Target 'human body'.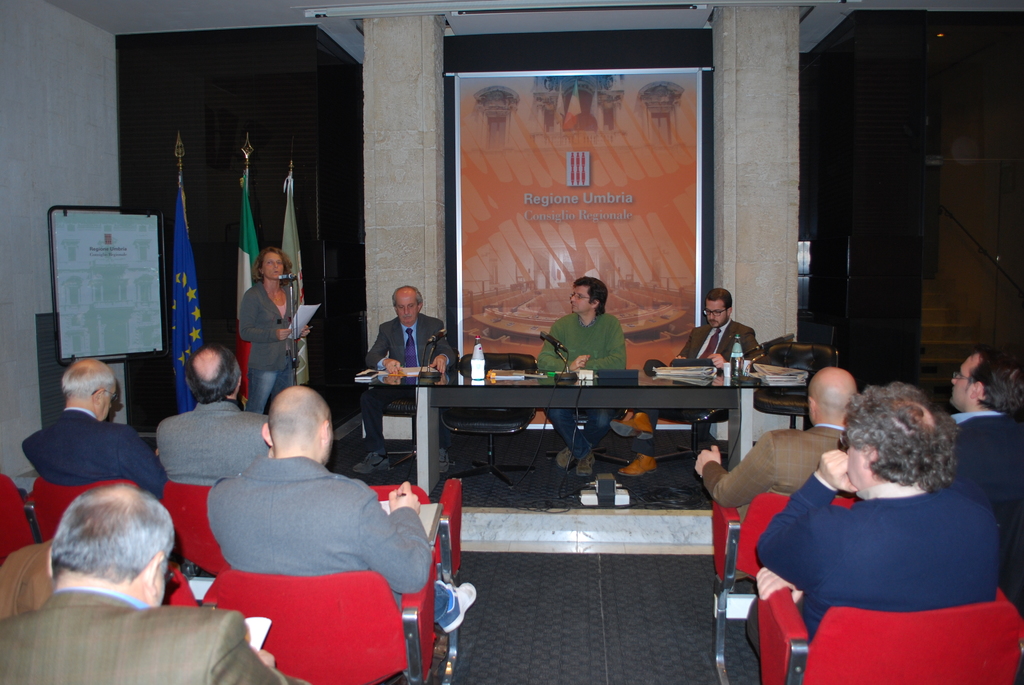
Target region: rect(158, 400, 275, 492).
